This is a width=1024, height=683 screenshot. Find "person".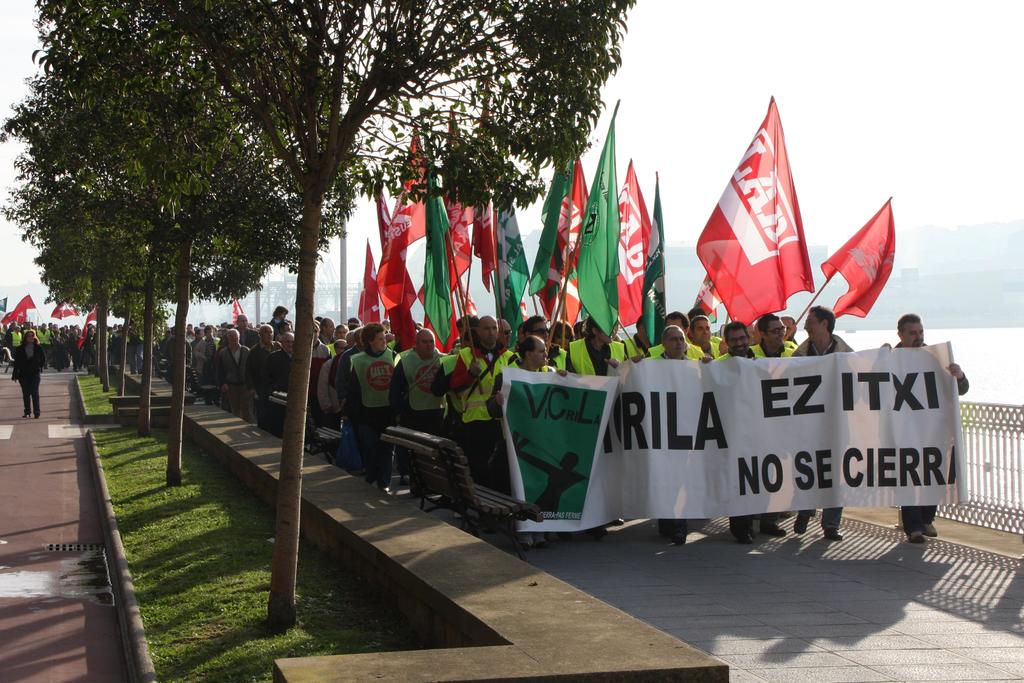
Bounding box: [10, 329, 49, 418].
